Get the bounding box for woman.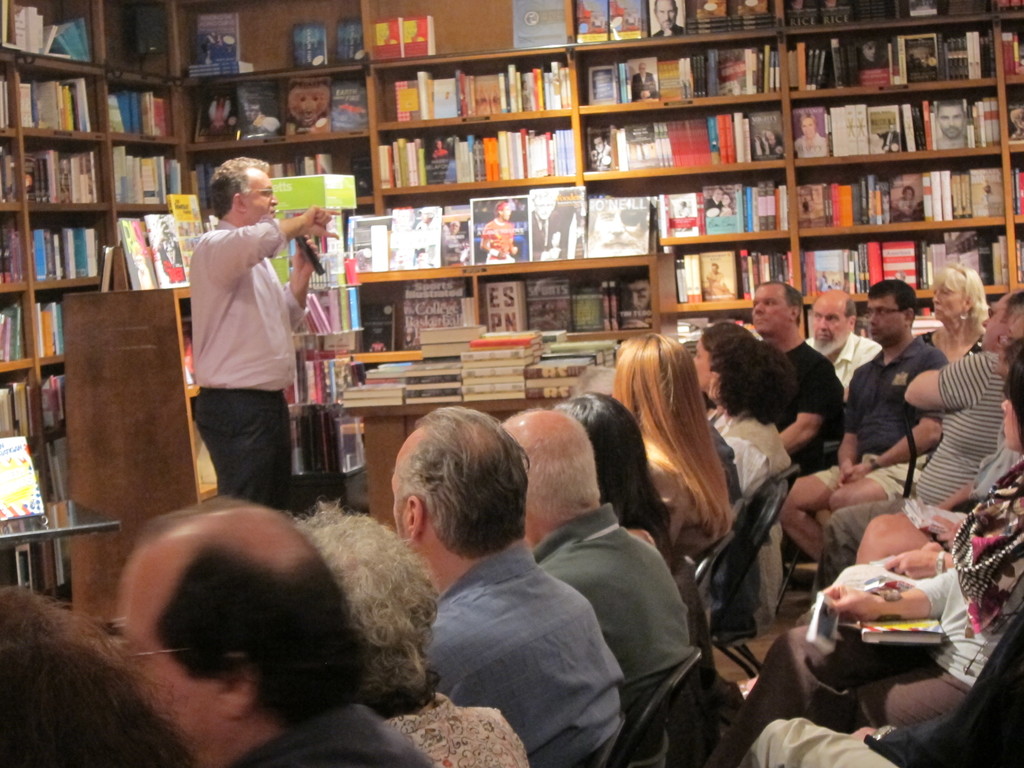
box(0, 584, 191, 767).
